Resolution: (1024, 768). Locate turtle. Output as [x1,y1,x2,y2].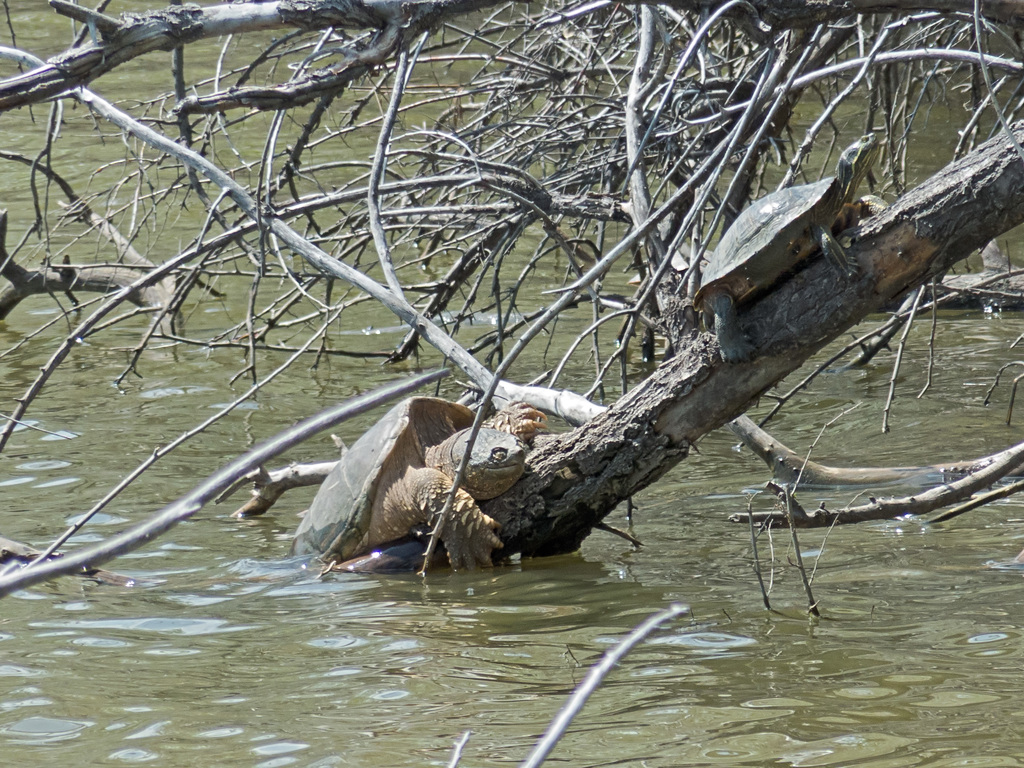
[289,394,546,573].
